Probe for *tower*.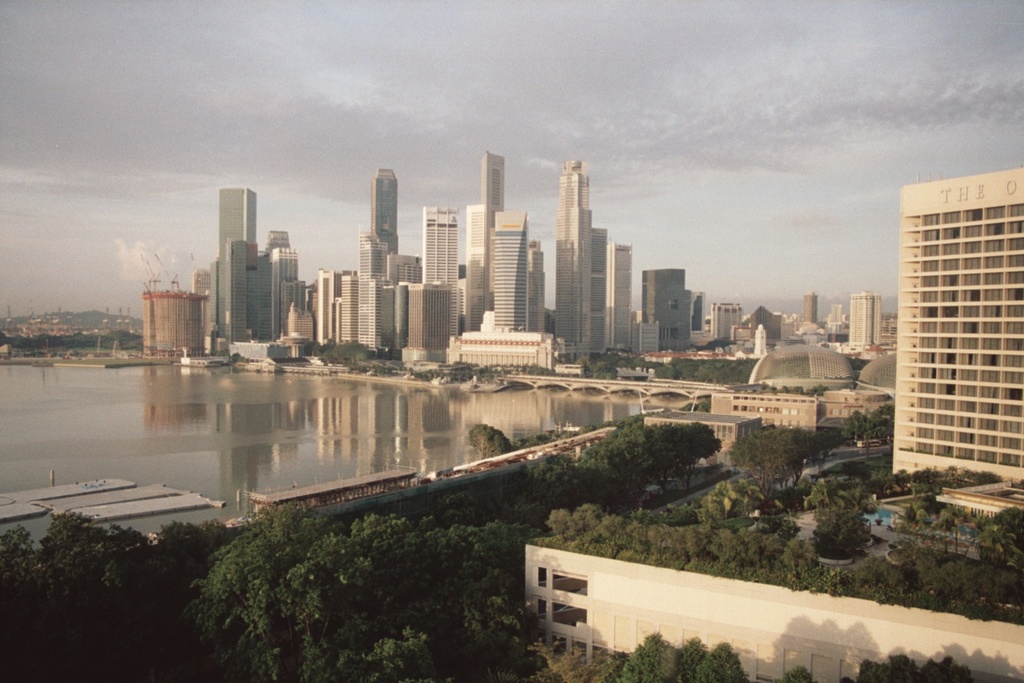
Probe result: (618,242,639,362).
